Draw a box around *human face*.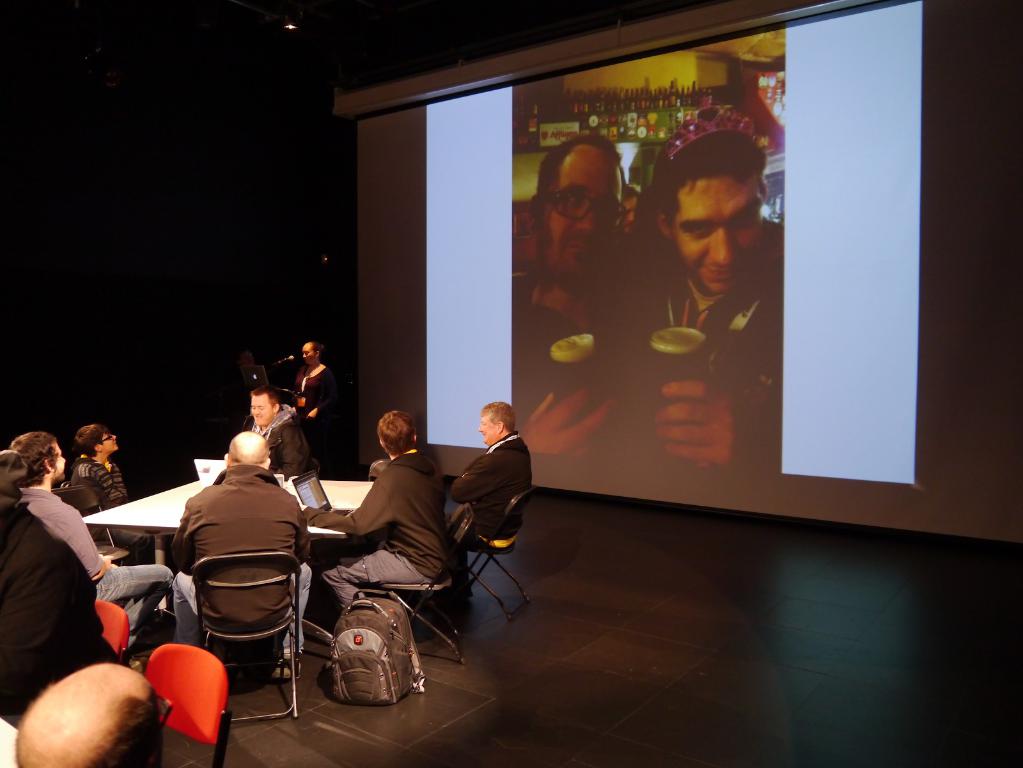
<box>249,397,272,424</box>.
